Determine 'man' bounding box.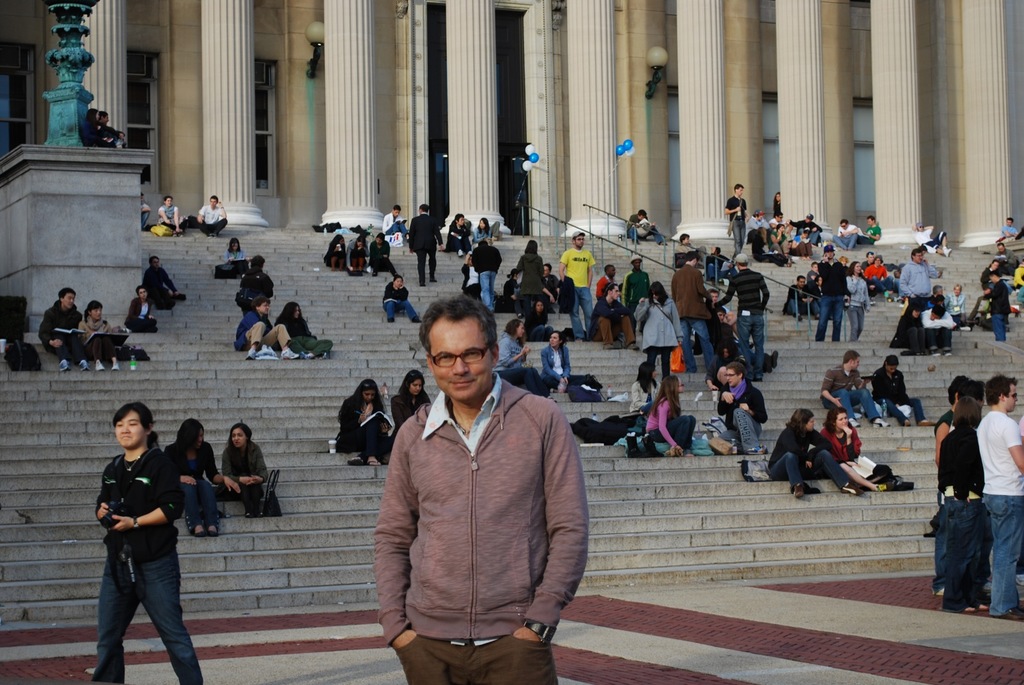
Determined: (472, 237, 497, 310).
